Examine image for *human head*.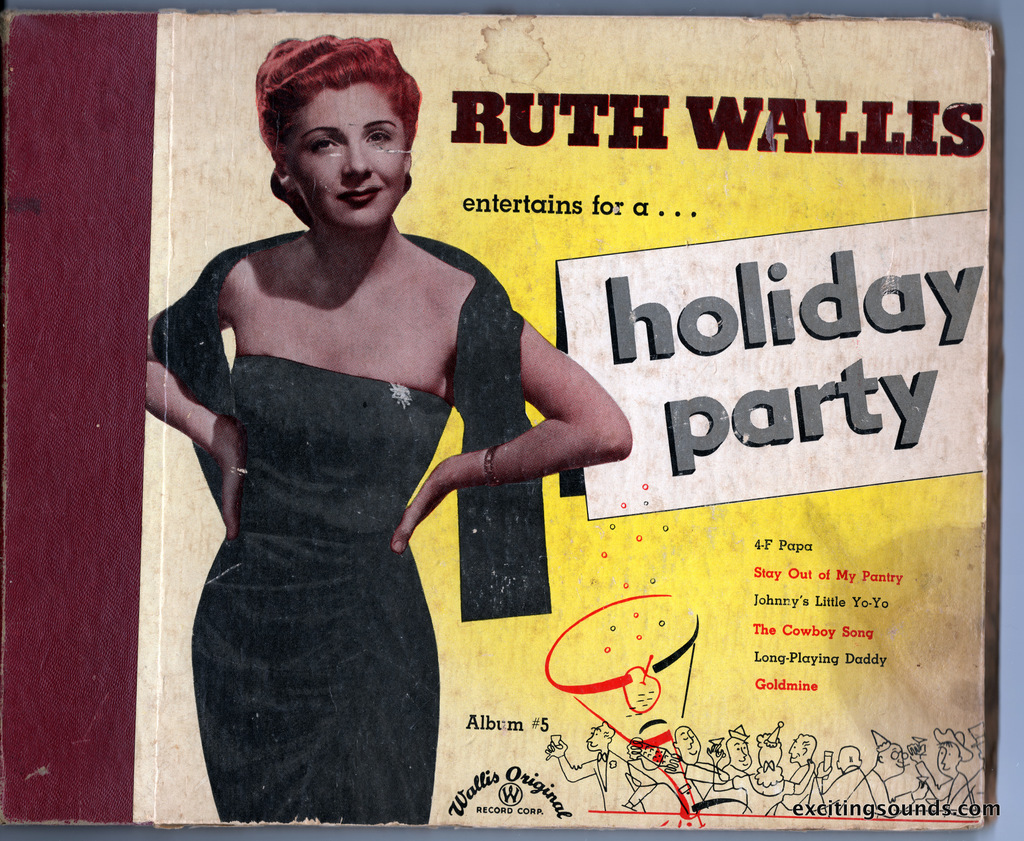
Examination result: detection(727, 733, 751, 773).
